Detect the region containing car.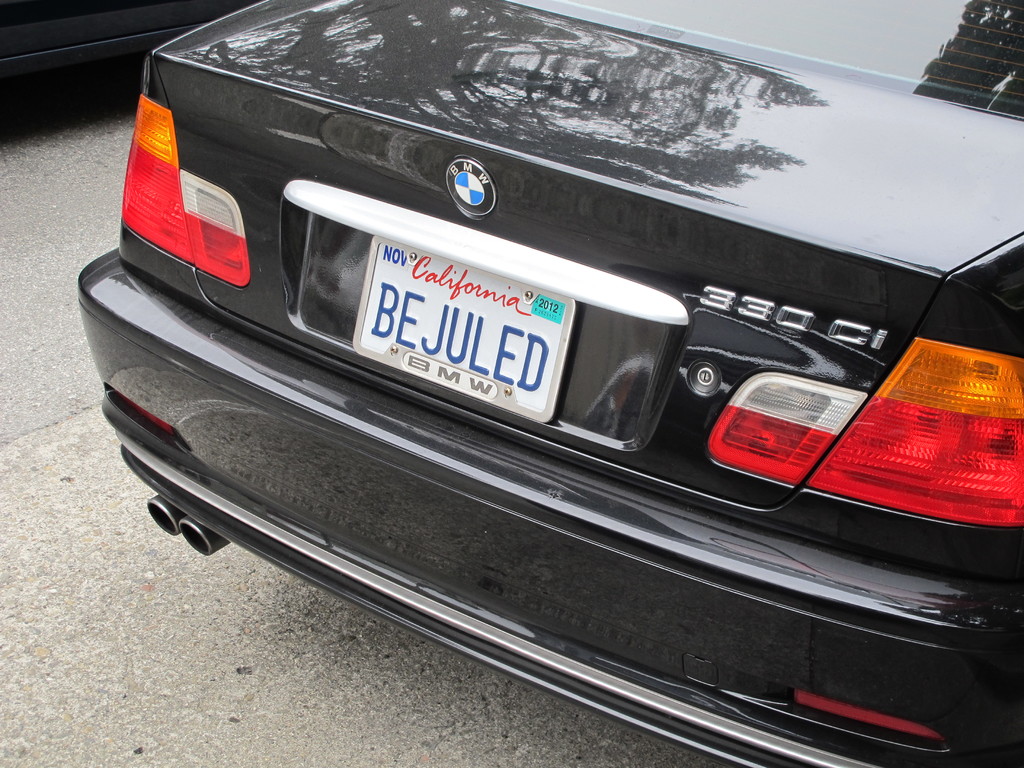
{"x1": 124, "y1": 19, "x2": 993, "y2": 767}.
